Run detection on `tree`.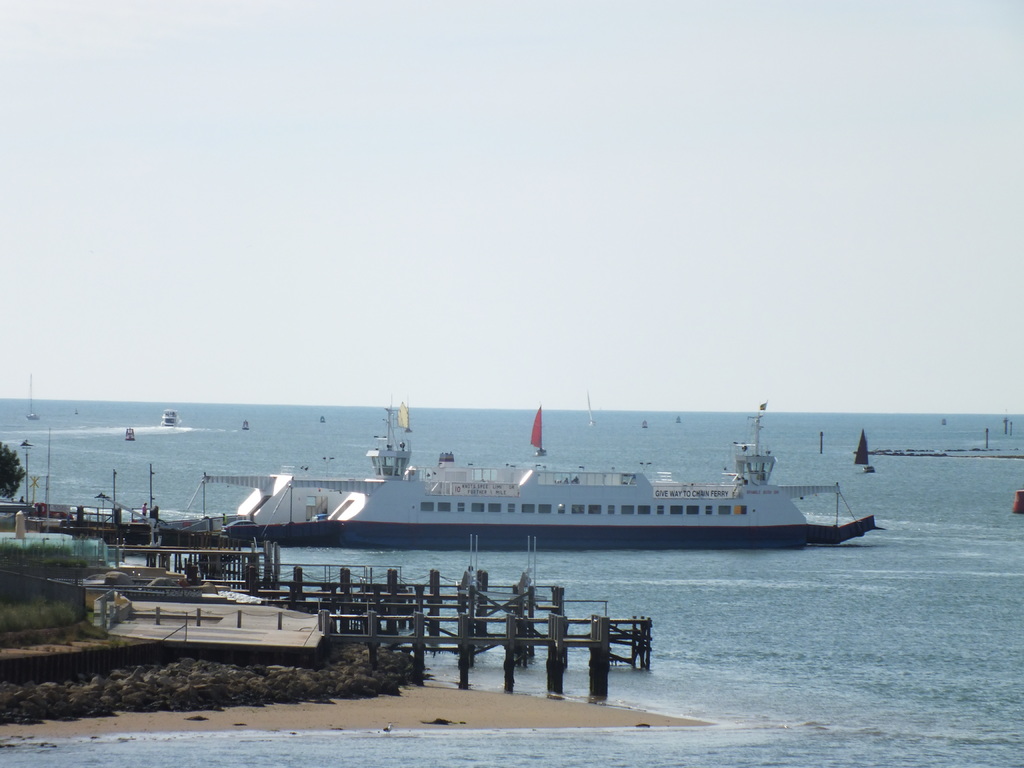
Result: select_region(0, 438, 27, 500).
